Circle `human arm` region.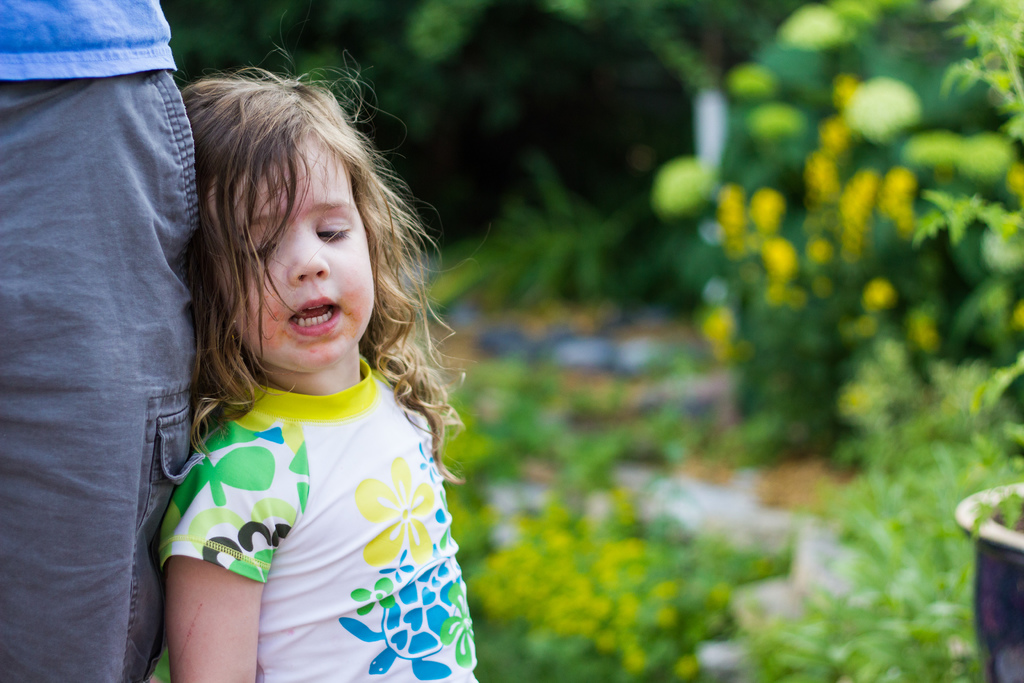
Region: detection(150, 437, 246, 664).
